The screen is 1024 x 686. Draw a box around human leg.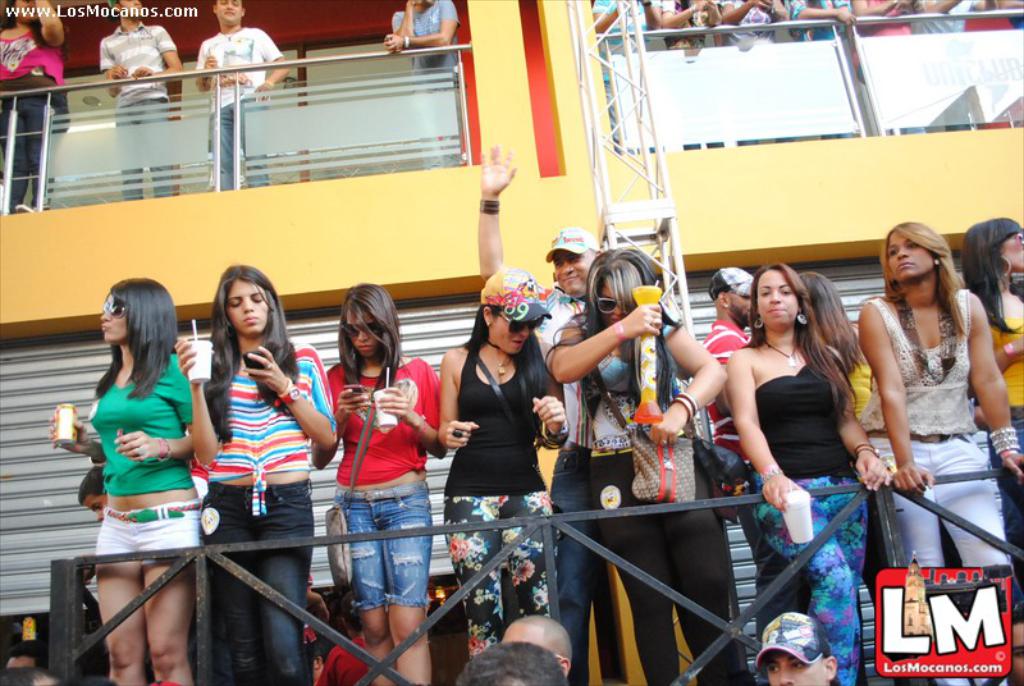
(left=689, top=516, right=727, bottom=676).
